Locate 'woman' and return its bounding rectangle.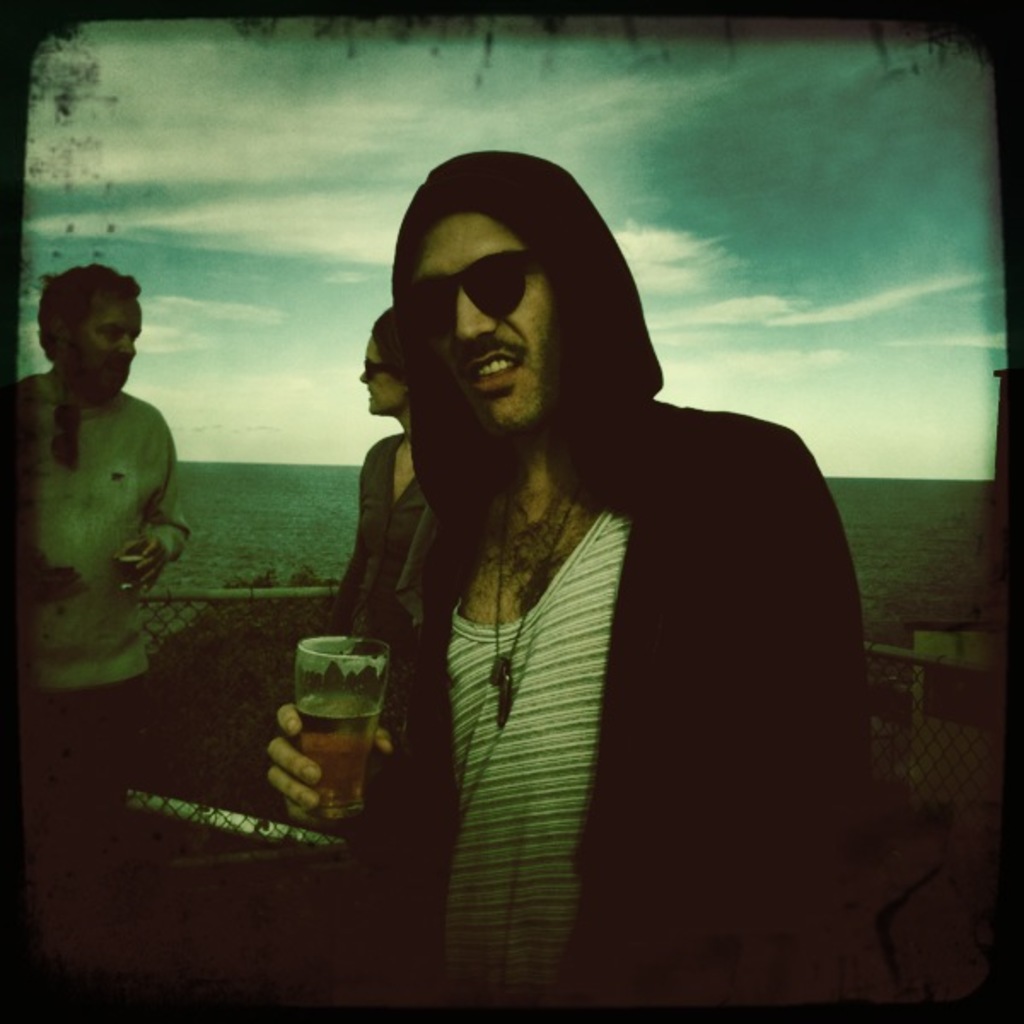
<bbox>331, 305, 440, 725</bbox>.
